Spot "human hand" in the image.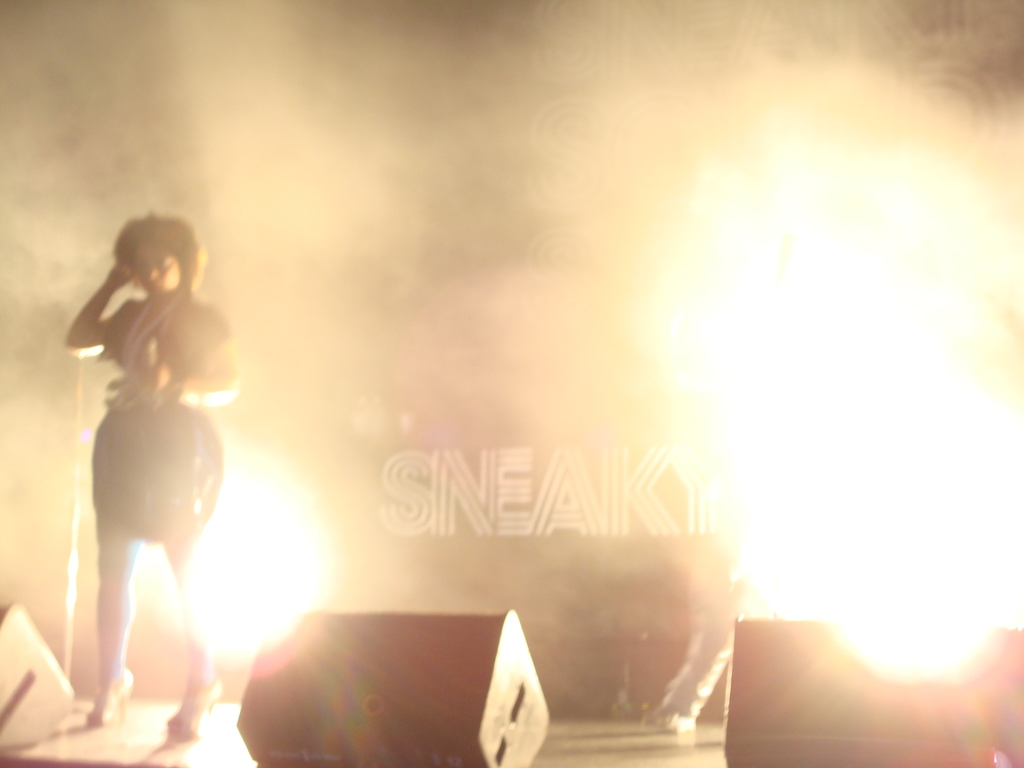
"human hand" found at {"left": 139, "top": 360, "right": 171, "bottom": 395}.
